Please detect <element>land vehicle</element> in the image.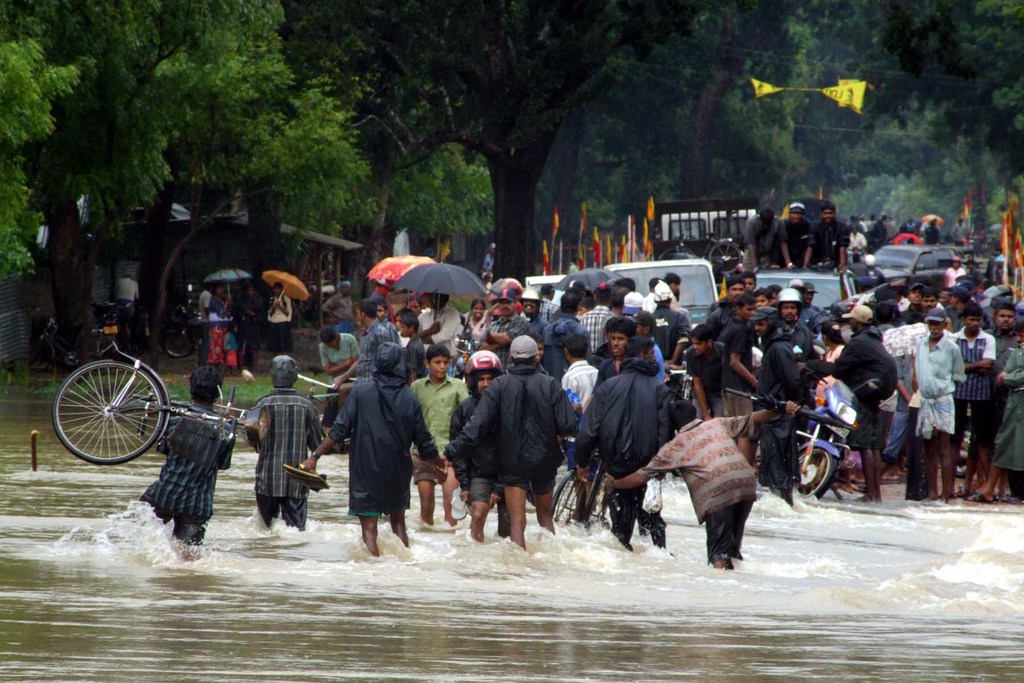
{"left": 47, "top": 341, "right": 245, "bottom": 467}.
